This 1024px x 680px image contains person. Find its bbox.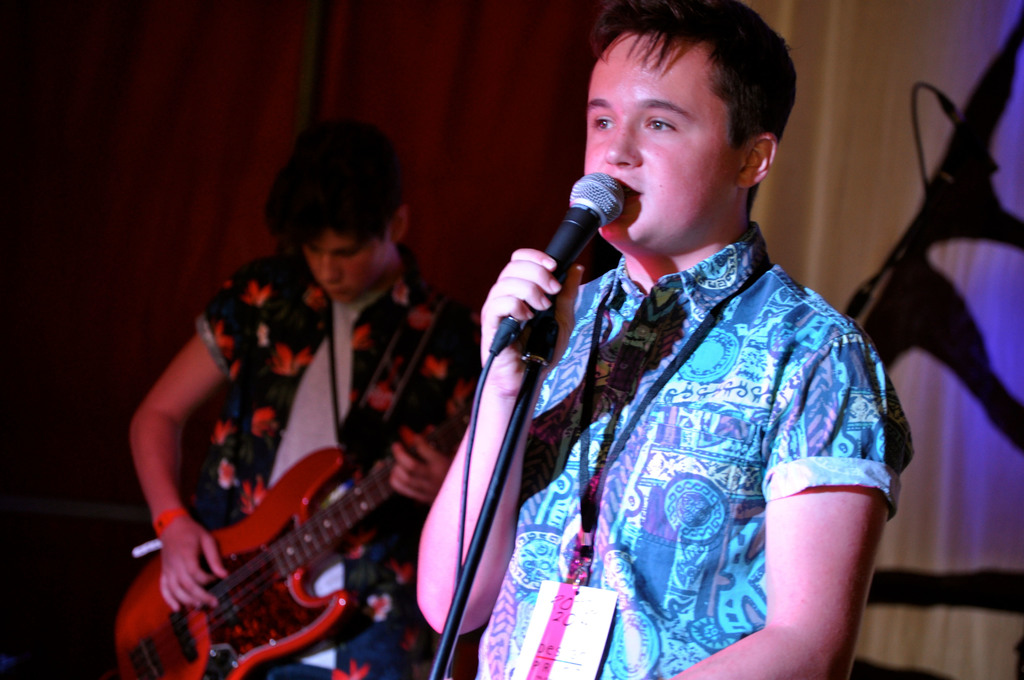
[left=126, top=116, right=488, bottom=679].
